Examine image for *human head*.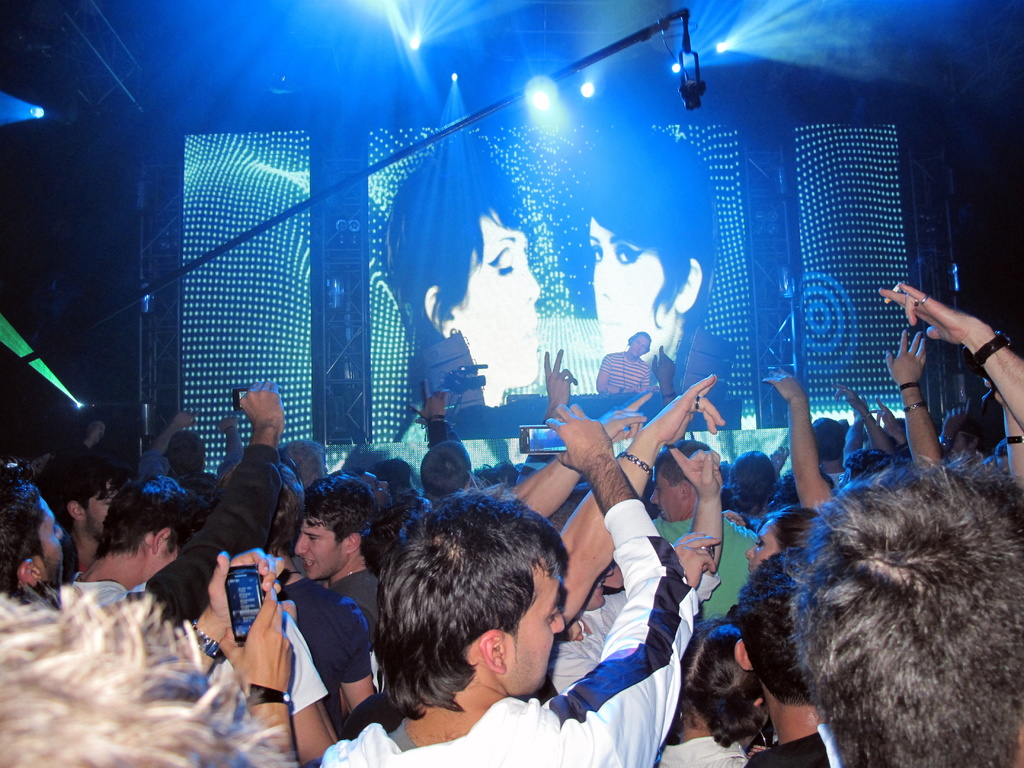
Examination result: 811 417 848 463.
